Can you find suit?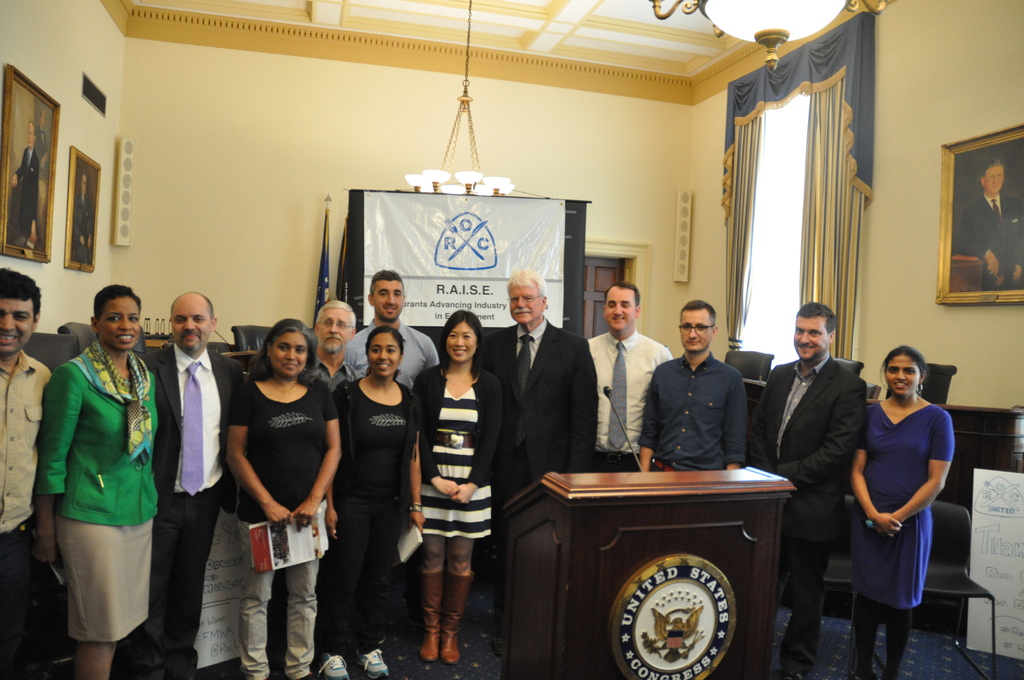
Yes, bounding box: [x1=956, y1=195, x2=1023, y2=289].
